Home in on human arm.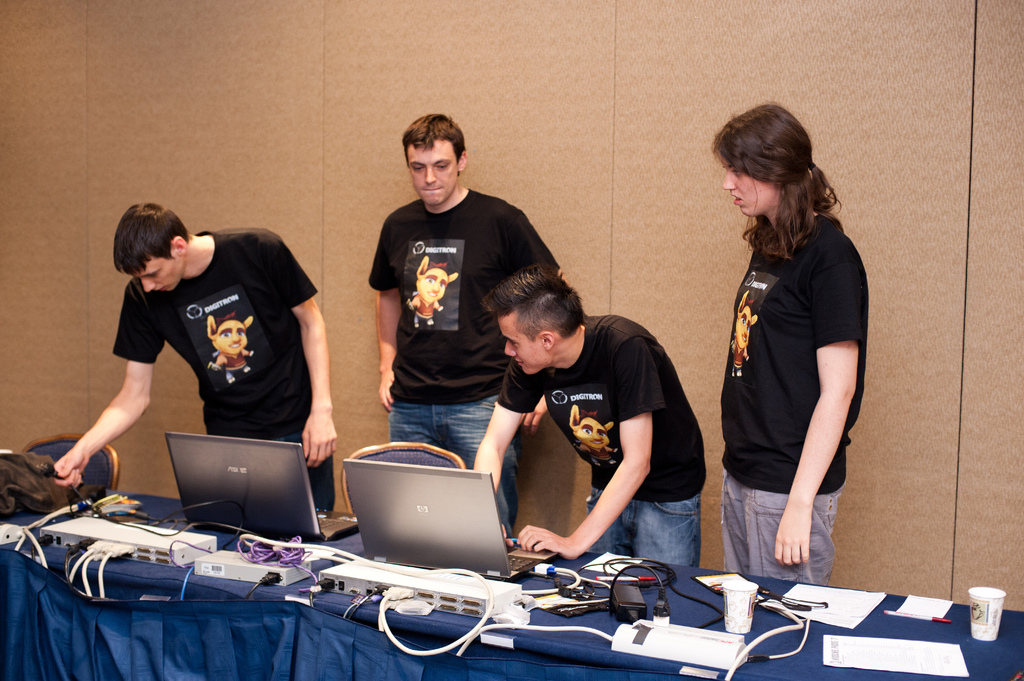
Homed in at [519,331,664,566].
